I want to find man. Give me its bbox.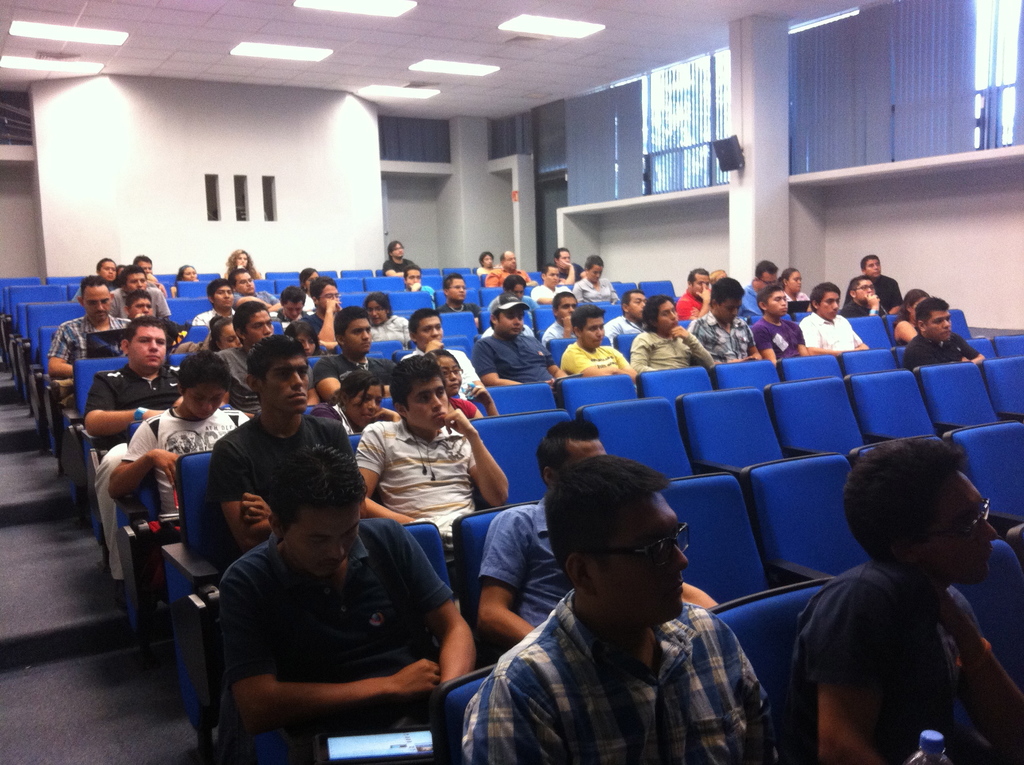
[left=299, top=277, right=342, bottom=345].
